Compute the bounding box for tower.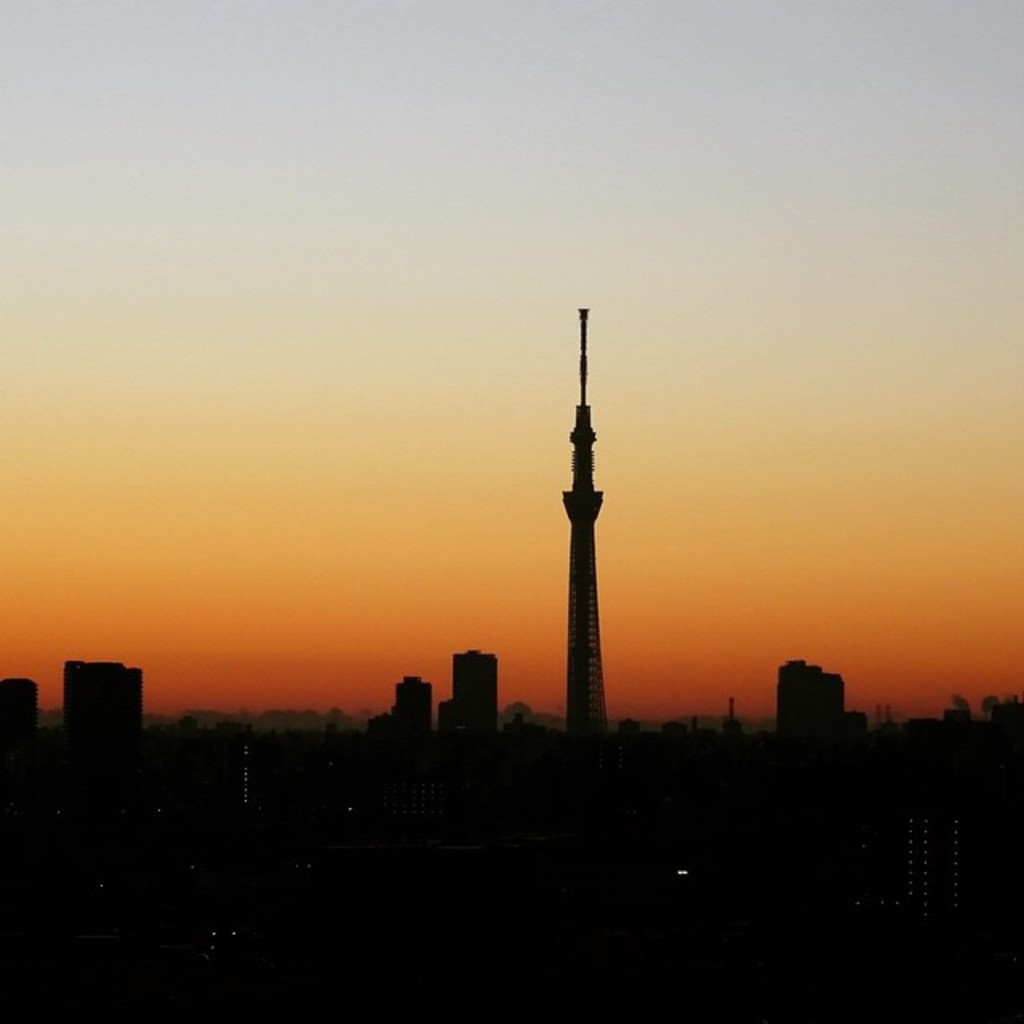
region(426, 648, 496, 738).
